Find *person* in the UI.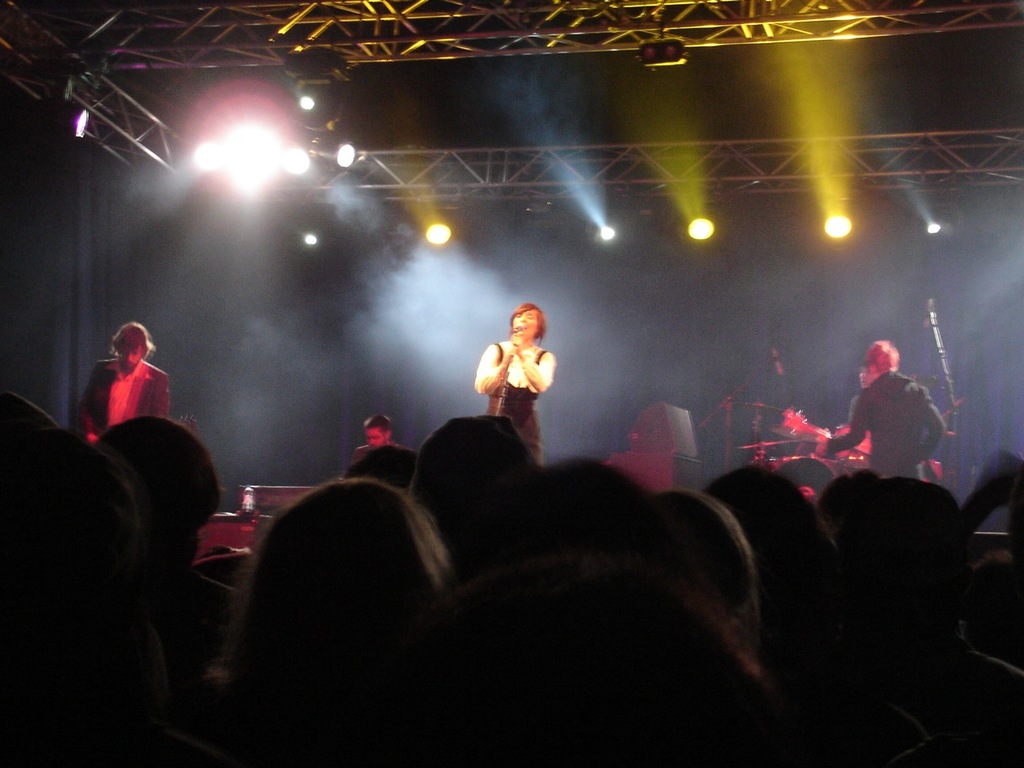
UI element at 472 305 558 463.
